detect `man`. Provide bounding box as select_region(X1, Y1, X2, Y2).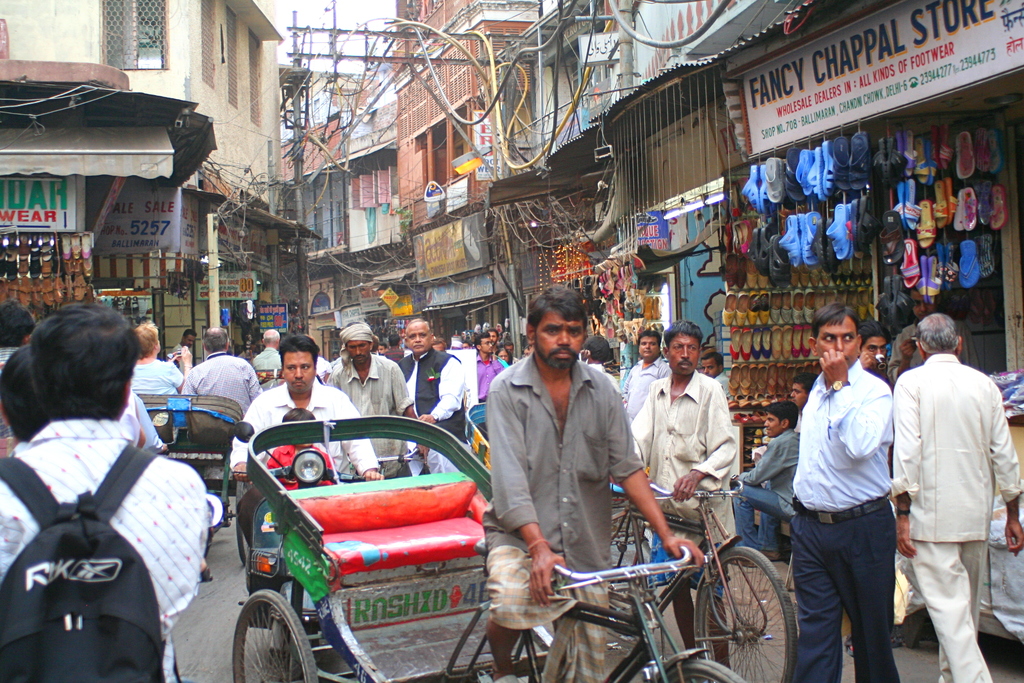
select_region(903, 295, 1008, 676).
